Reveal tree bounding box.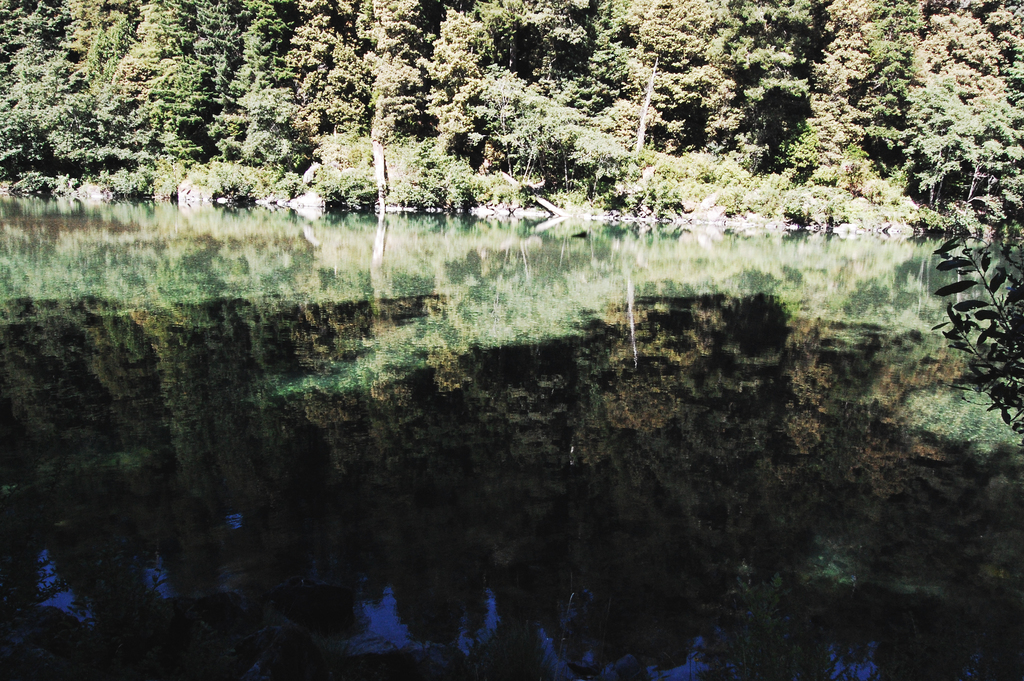
Revealed: box(110, 10, 203, 134).
